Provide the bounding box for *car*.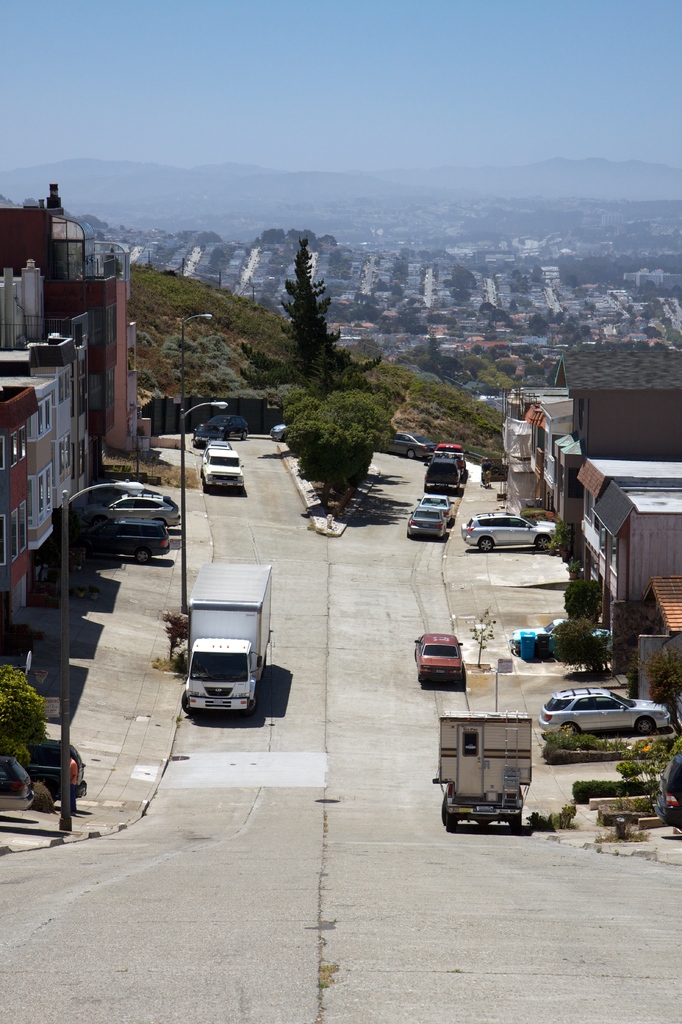
bbox=(113, 520, 170, 562).
